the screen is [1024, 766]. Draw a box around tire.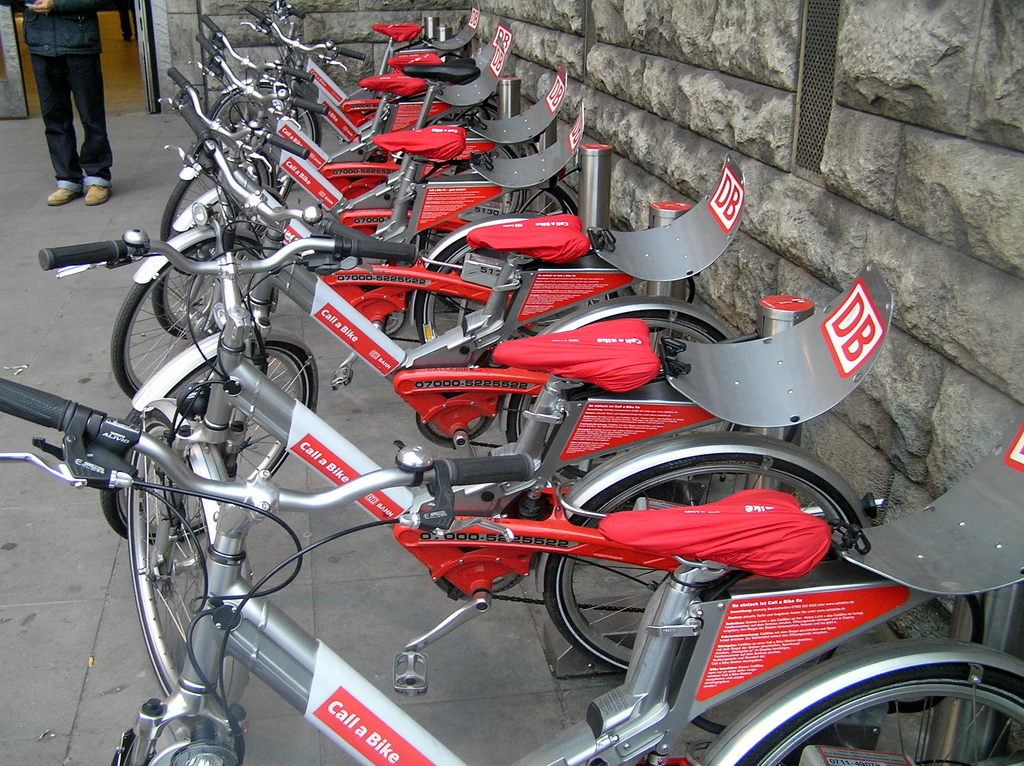
(left=499, top=293, right=738, bottom=483).
